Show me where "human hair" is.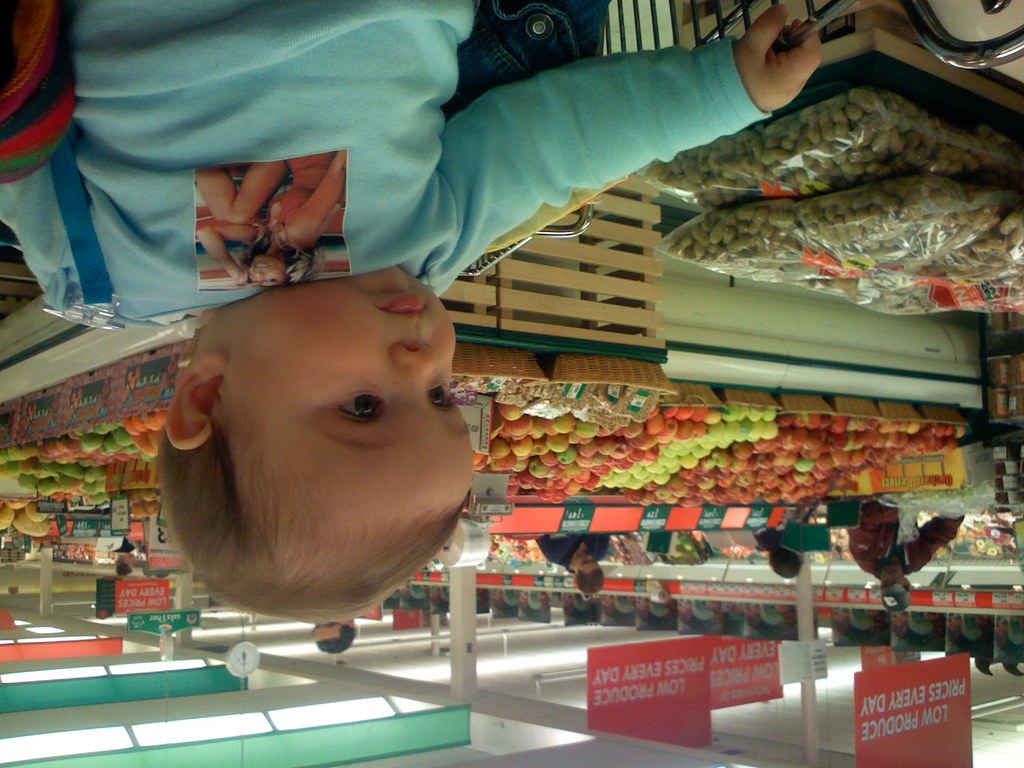
"human hair" is at bbox=[315, 623, 357, 655].
